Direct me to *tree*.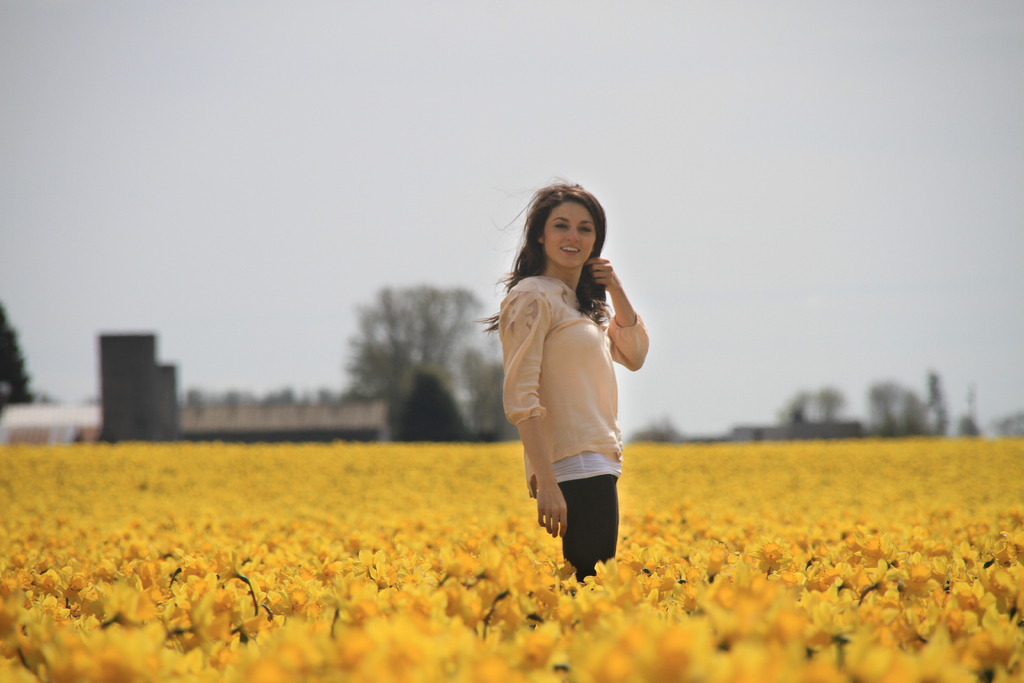
Direction: Rect(771, 384, 844, 441).
